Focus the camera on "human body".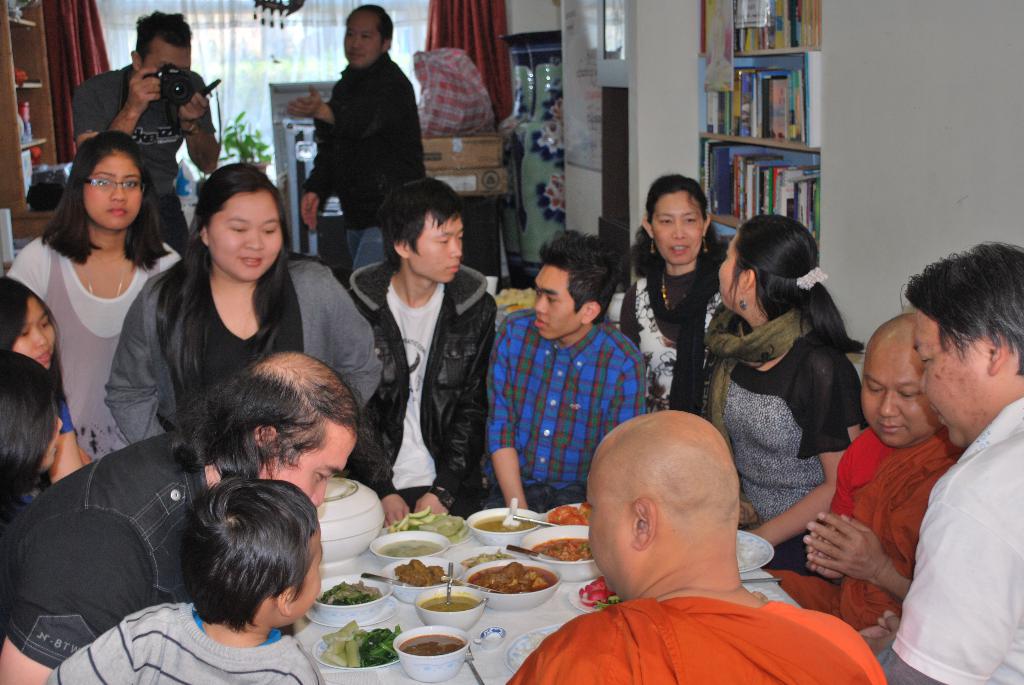
Focus region: [700, 310, 858, 572].
